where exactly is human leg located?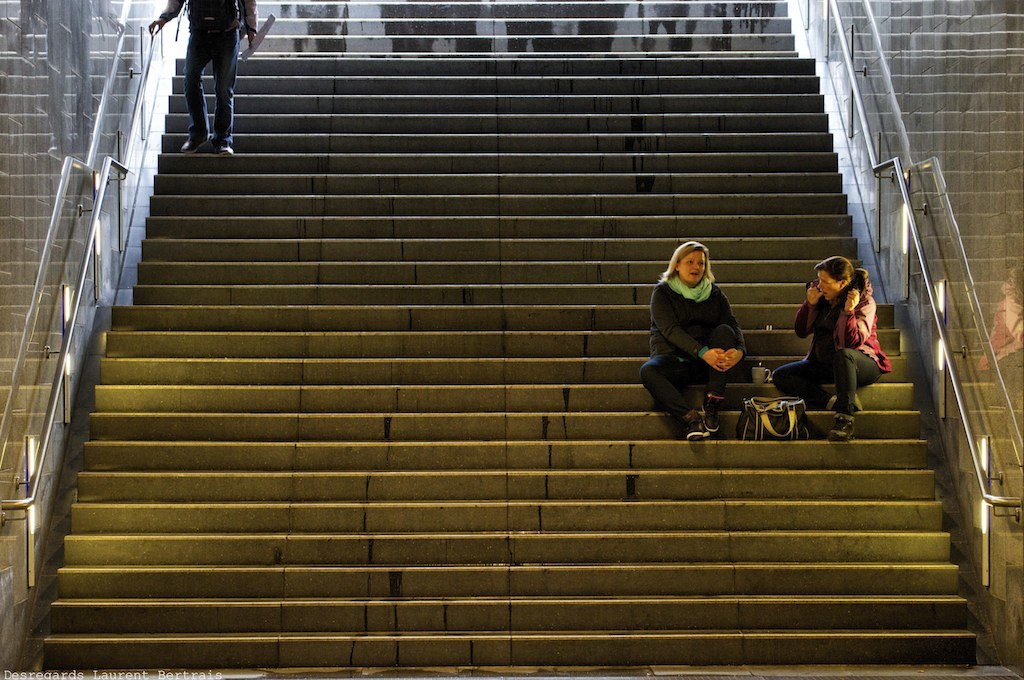
Its bounding box is (767,359,833,409).
